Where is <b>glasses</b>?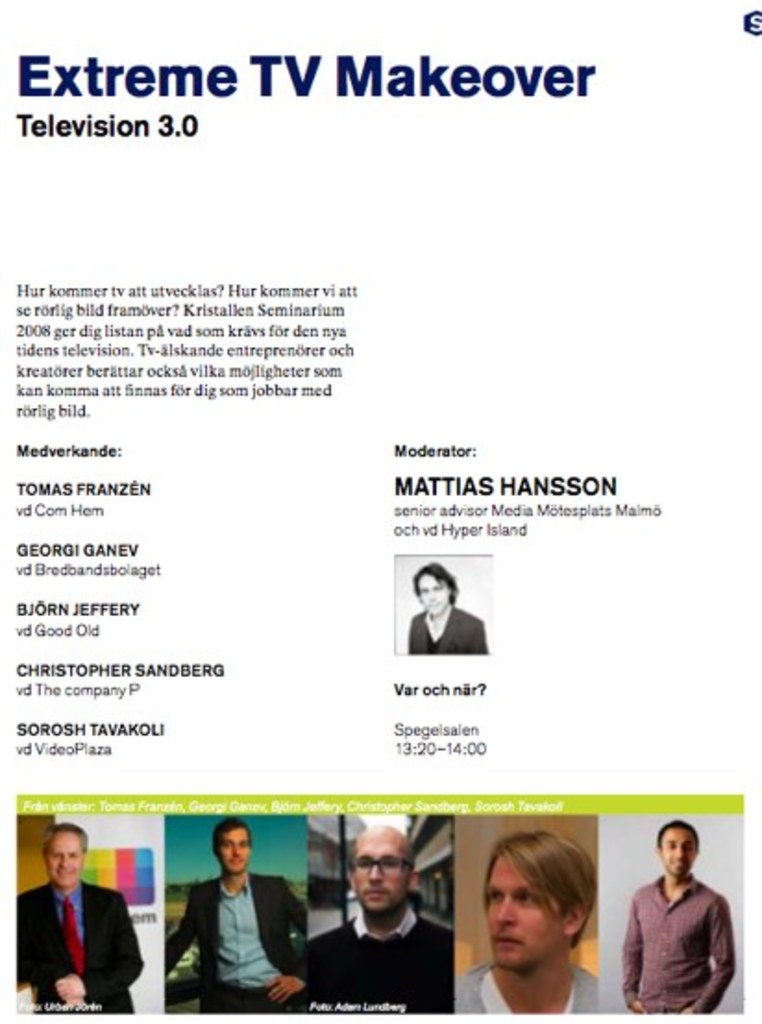
346/856/418/874.
